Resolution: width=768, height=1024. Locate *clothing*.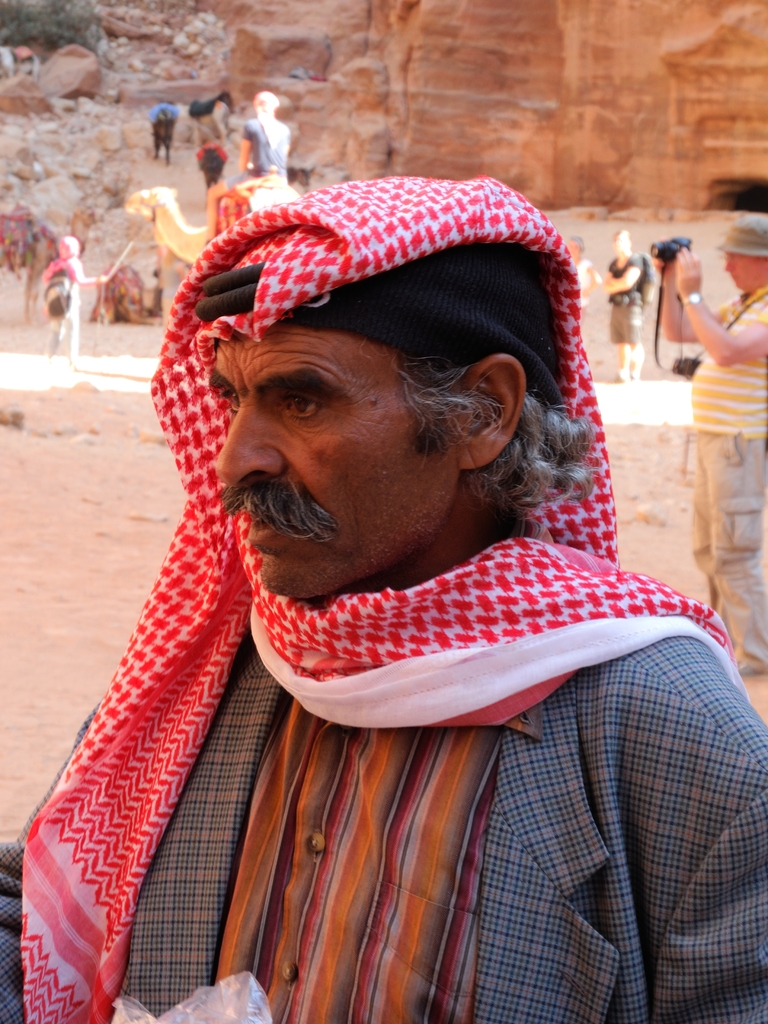
locate(571, 257, 597, 307).
